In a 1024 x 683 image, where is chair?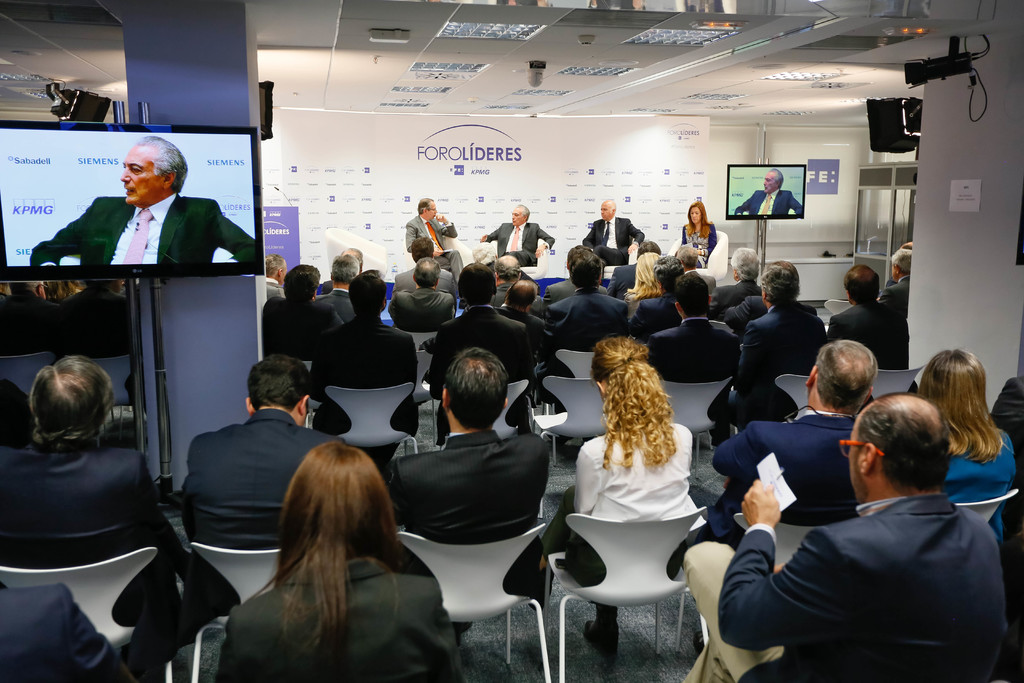
(772,374,813,420).
